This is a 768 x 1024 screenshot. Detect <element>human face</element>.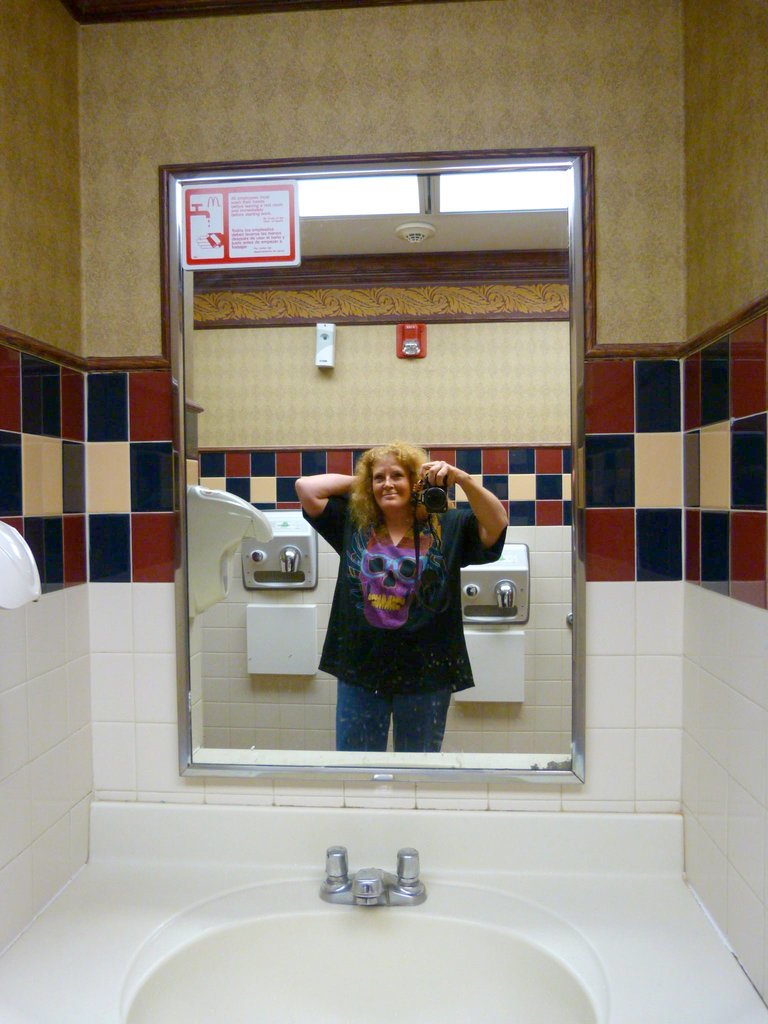
x1=374, y1=454, x2=415, y2=514.
